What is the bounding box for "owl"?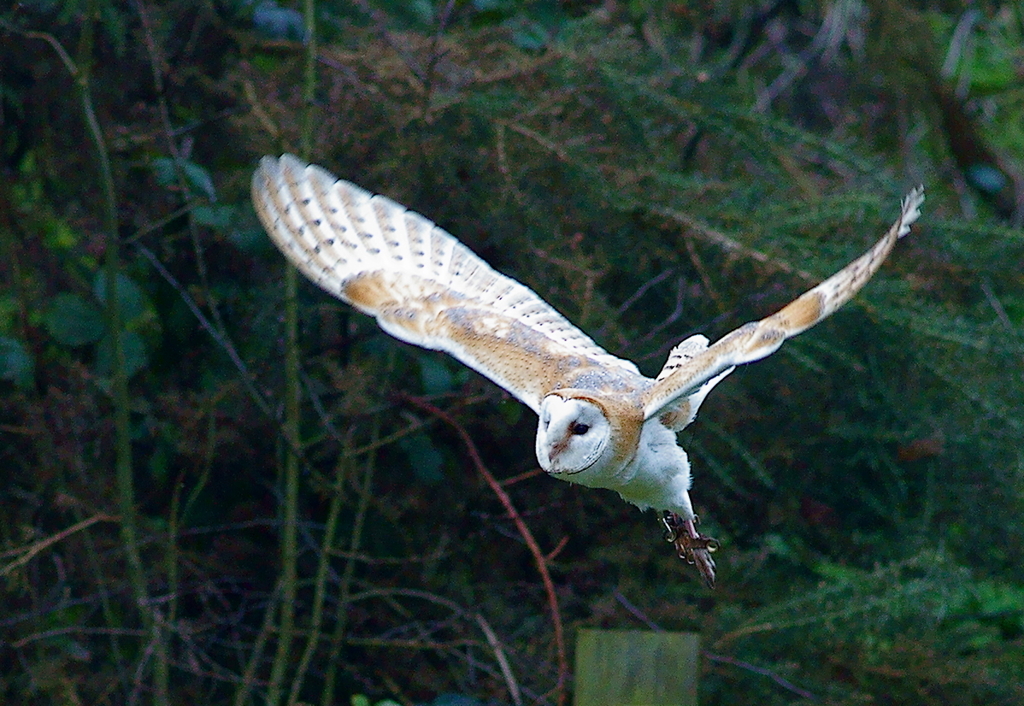
<box>248,153,927,590</box>.
